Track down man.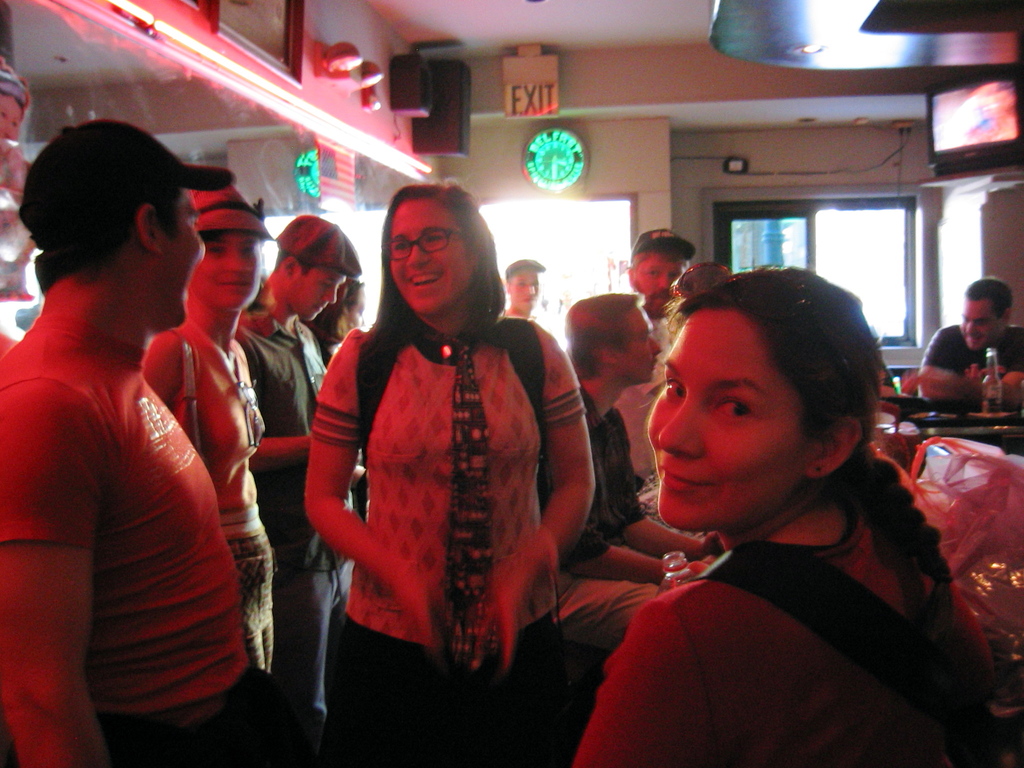
Tracked to (x1=628, y1=228, x2=690, y2=492).
